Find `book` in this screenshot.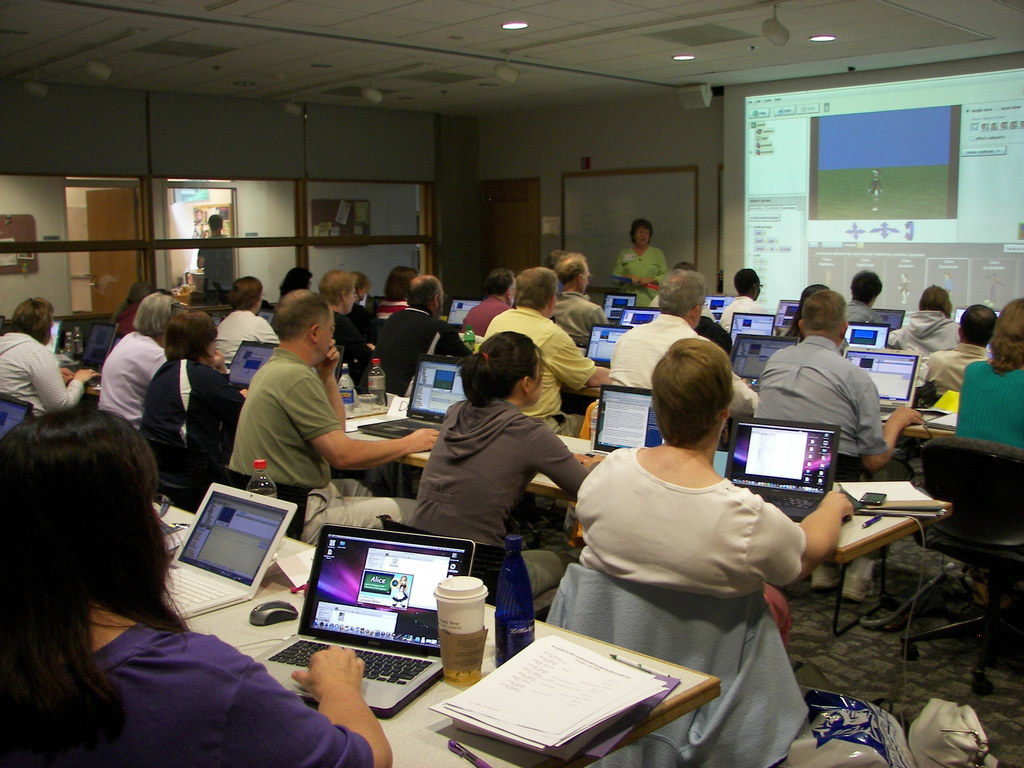
The bounding box for `book` is locate(831, 483, 948, 518).
